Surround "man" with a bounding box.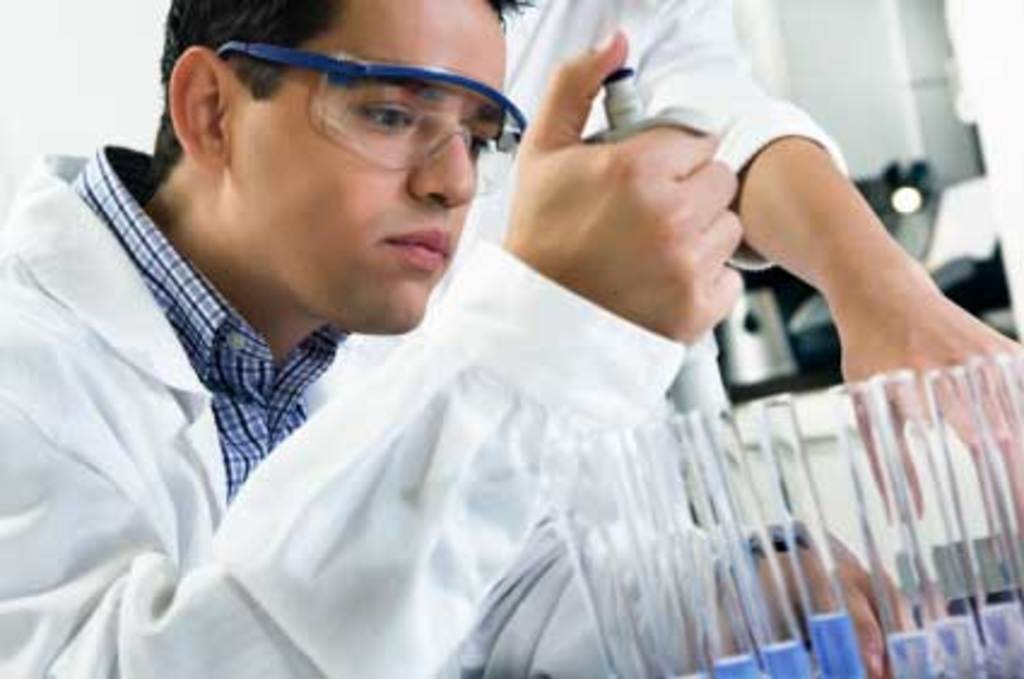
detection(0, 0, 1022, 677).
